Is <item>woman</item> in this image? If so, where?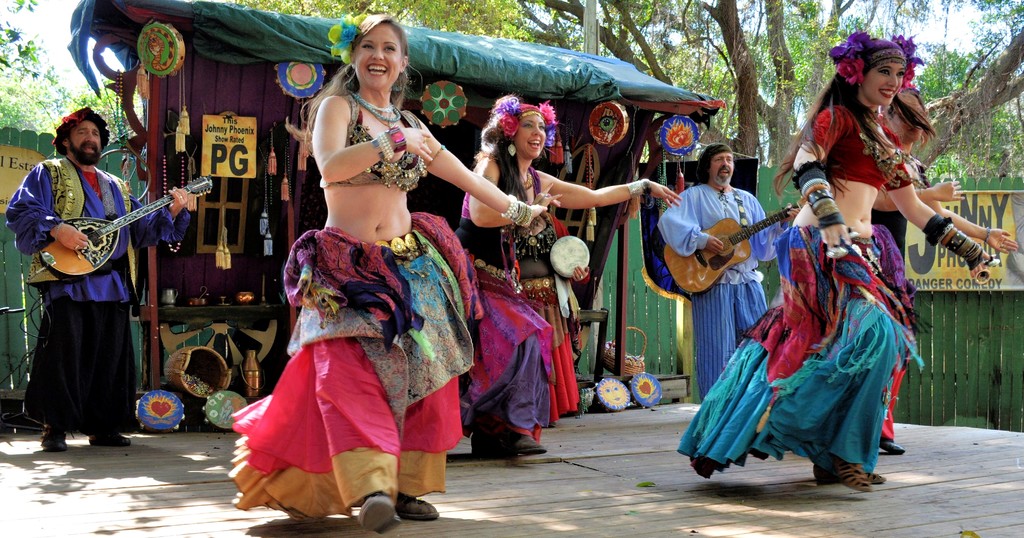
Yes, at crop(458, 86, 680, 461).
